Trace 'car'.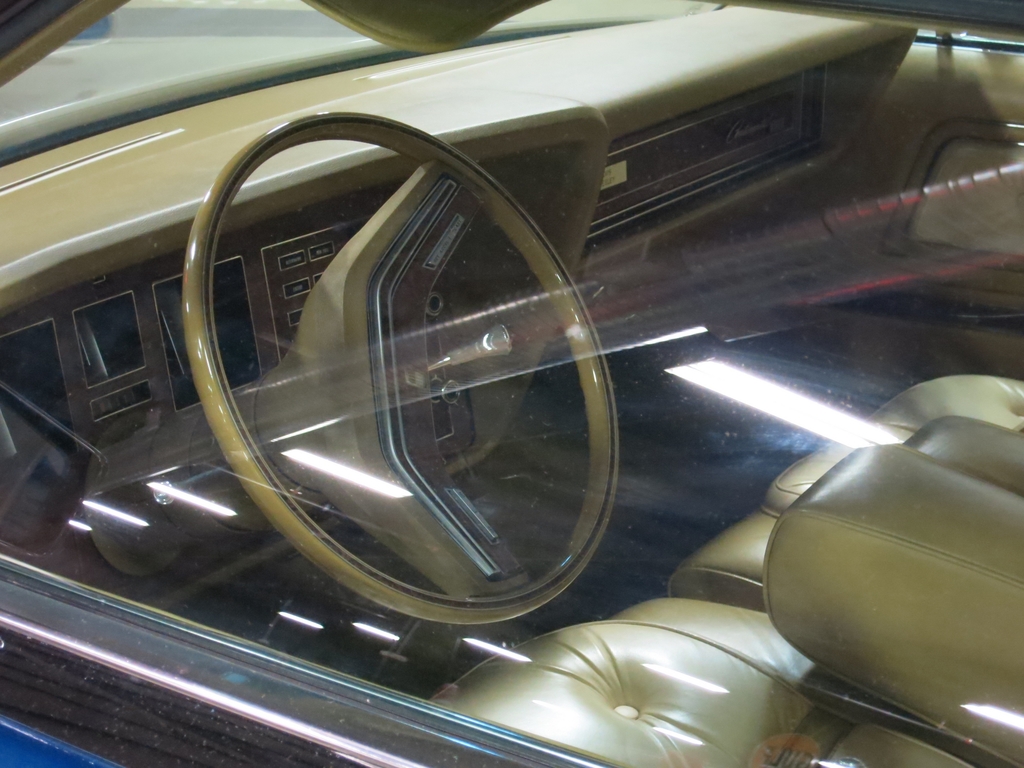
Traced to BBox(0, 0, 1023, 767).
